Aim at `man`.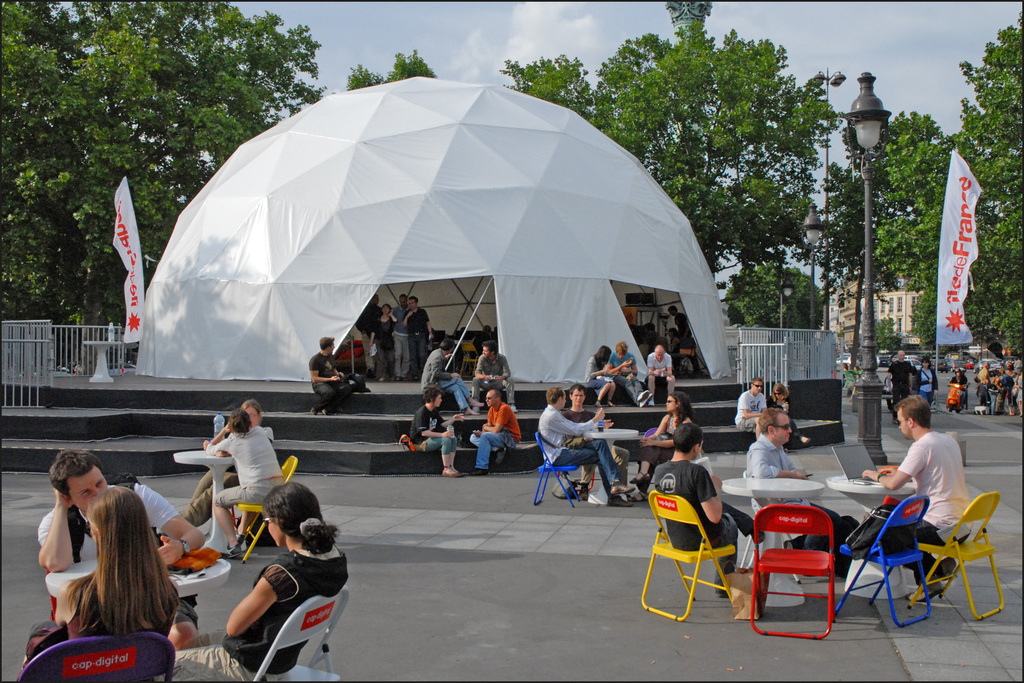
Aimed at x1=861 y1=393 x2=972 y2=602.
